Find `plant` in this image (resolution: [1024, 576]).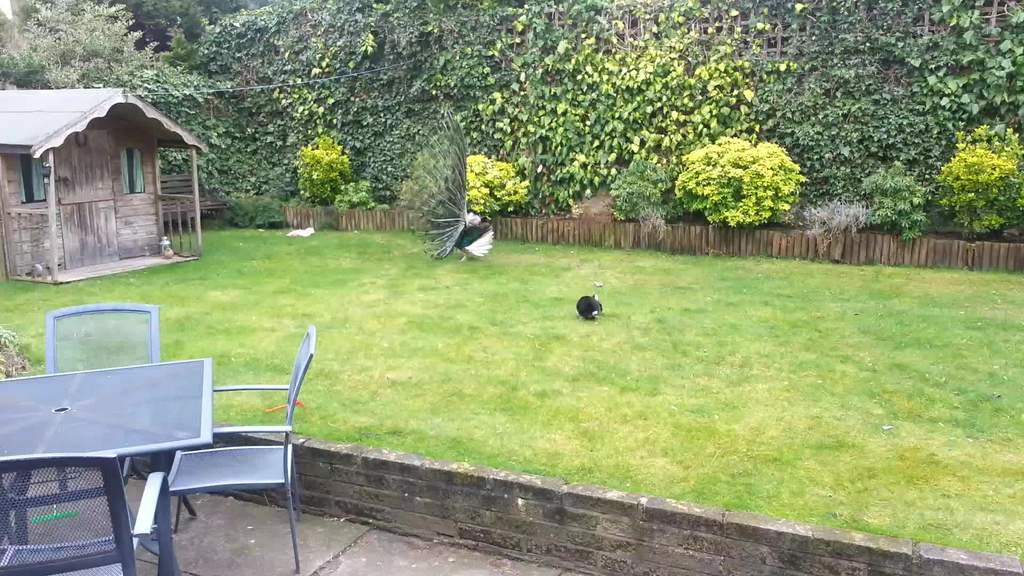
{"left": 476, "top": 0, "right": 764, "bottom": 209}.
